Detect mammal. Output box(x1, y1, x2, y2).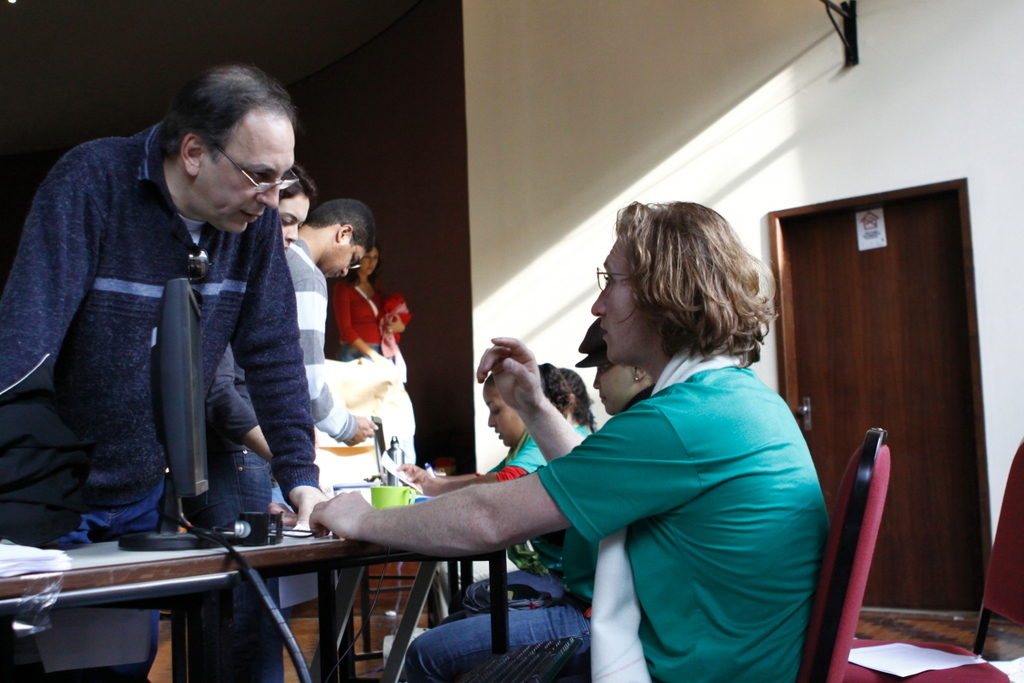
box(335, 241, 414, 470).
